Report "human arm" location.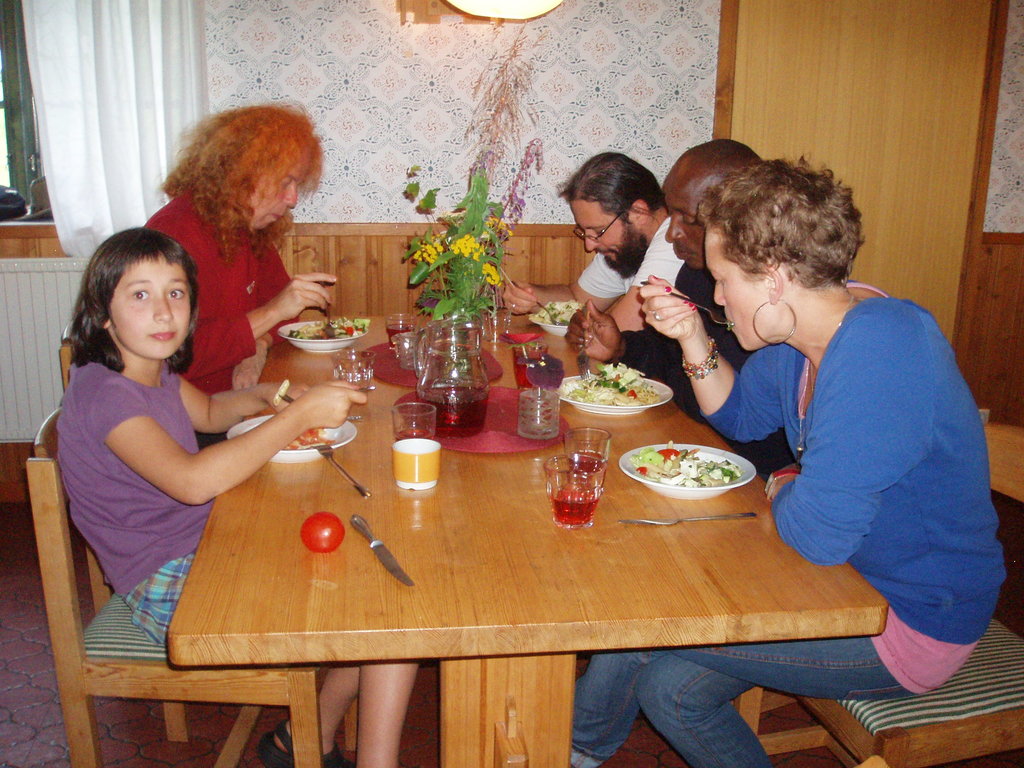
Report: (497,253,625,316).
